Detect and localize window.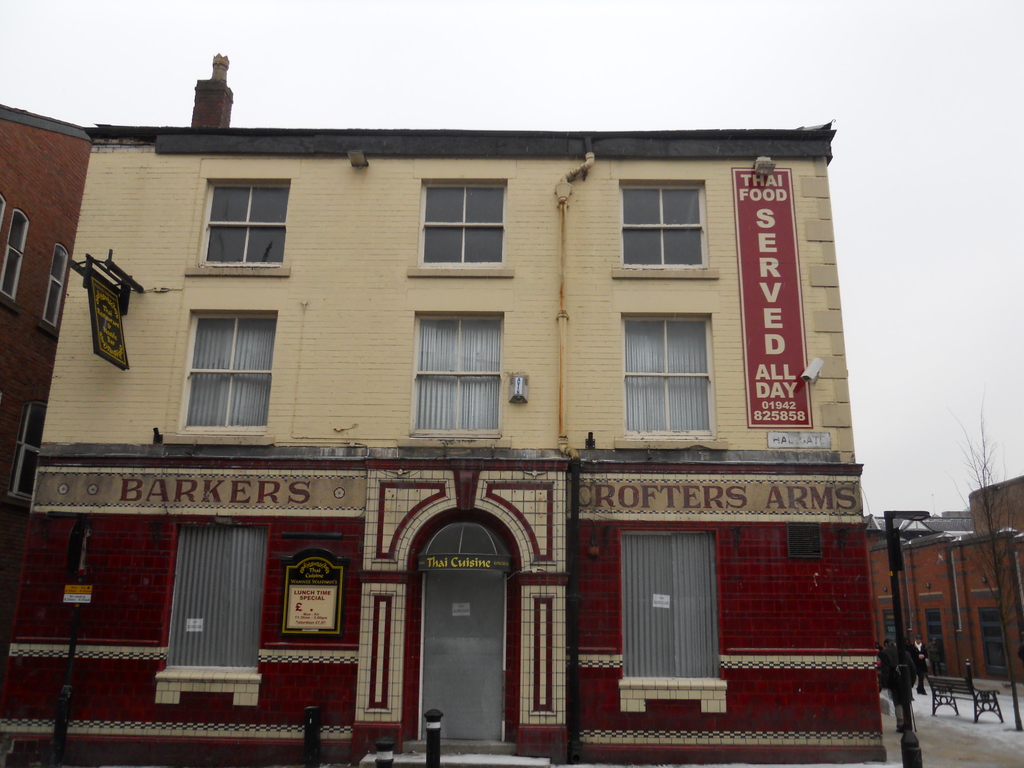
Localized at 0/209/28/298.
